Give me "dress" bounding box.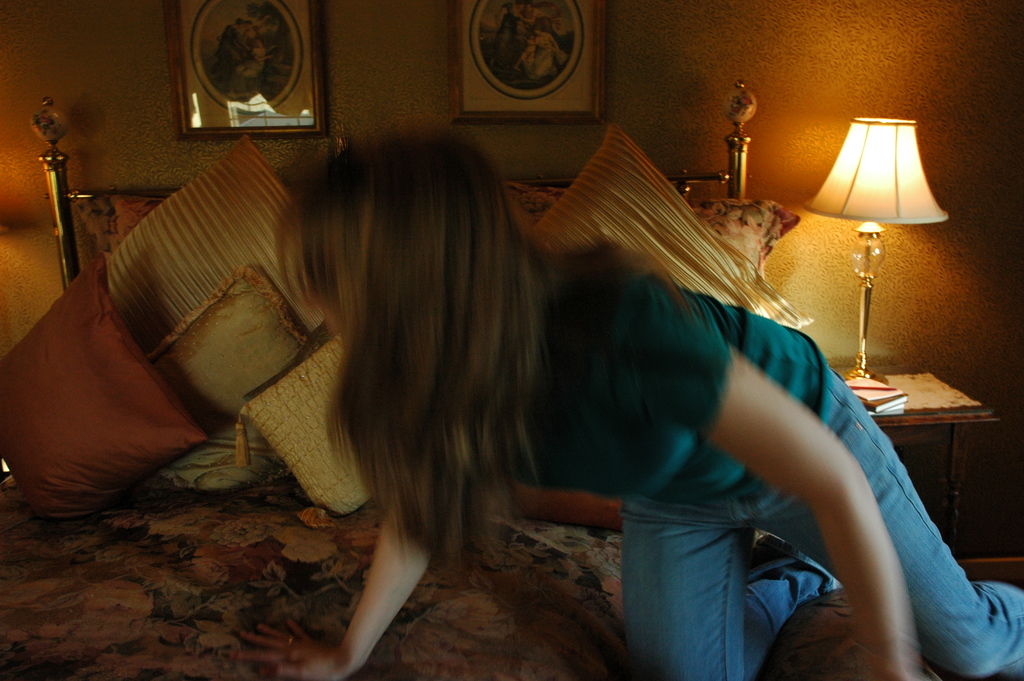
bbox(305, 119, 904, 632).
